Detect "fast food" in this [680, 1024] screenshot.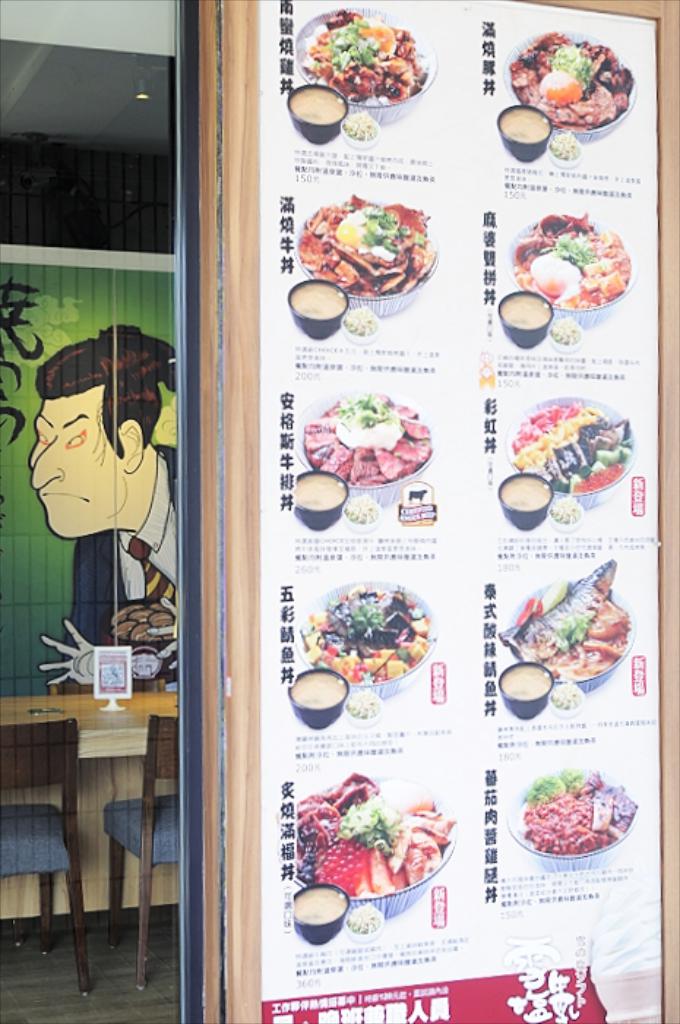
Detection: Rect(505, 211, 635, 309).
